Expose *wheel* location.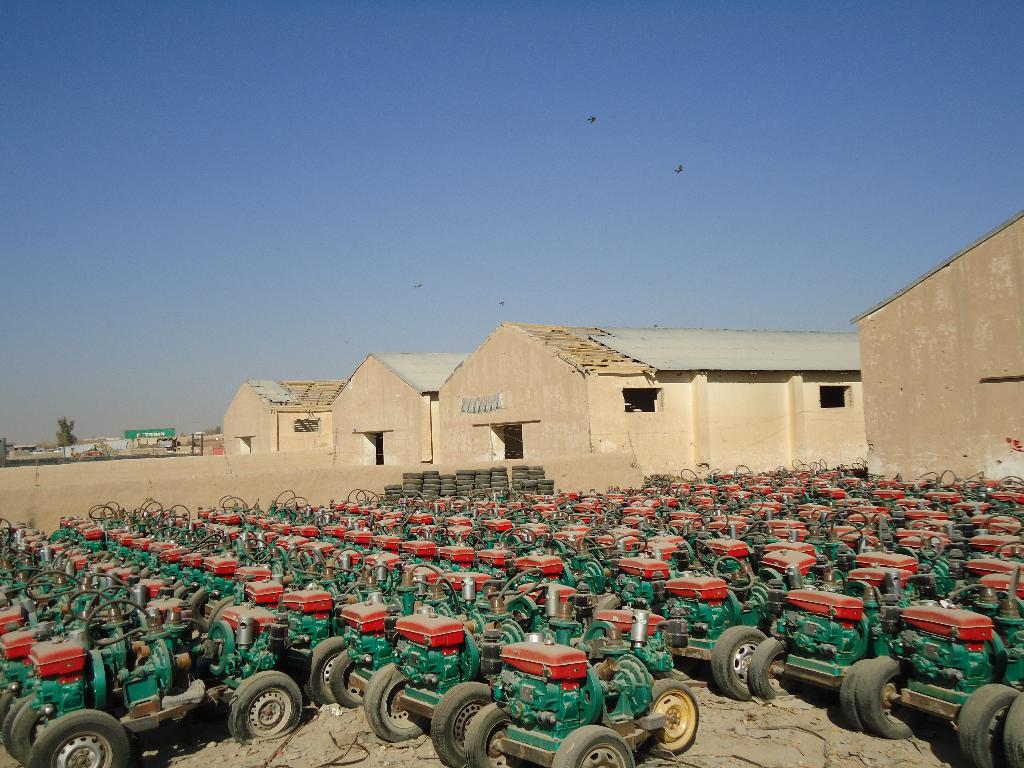
Exposed at bbox=[957, 678, 1023, 767].
